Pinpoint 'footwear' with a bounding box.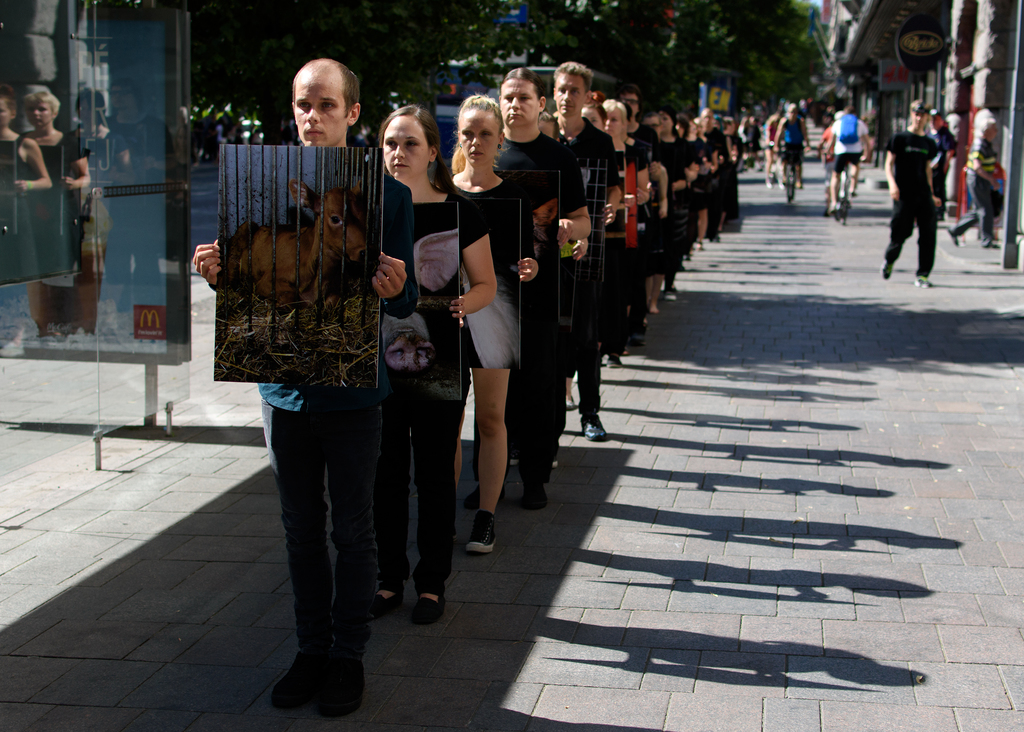
{"left": 271, "top": 658, "right": 317, "bottom": 711}.
